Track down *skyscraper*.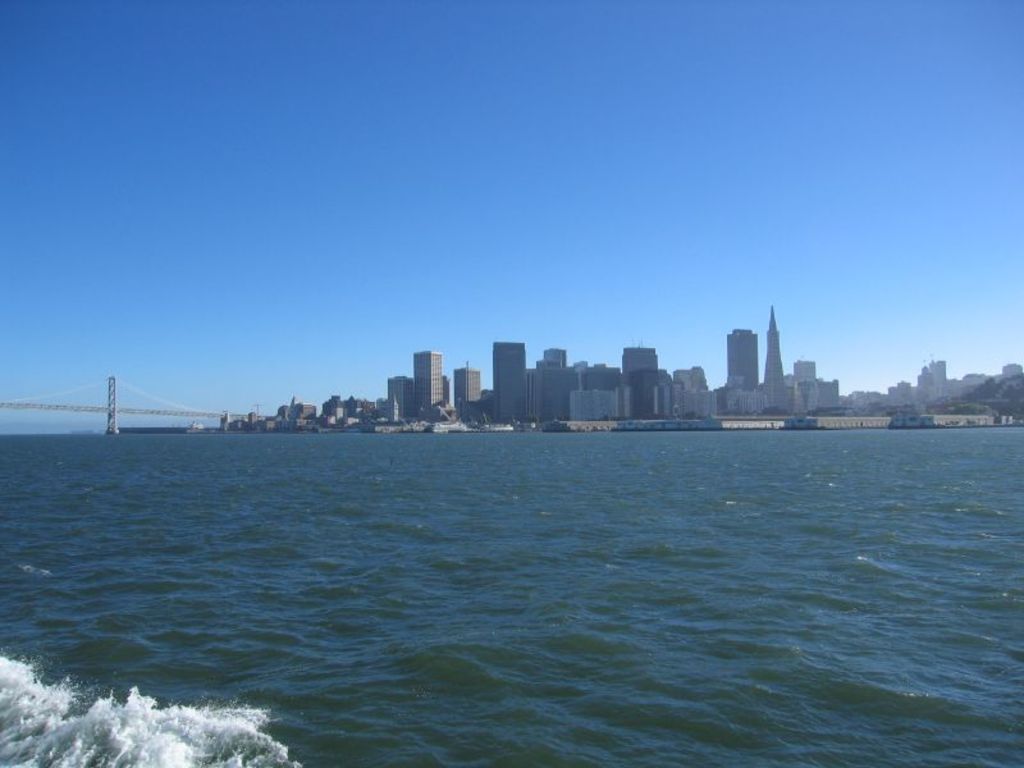
Tracked to 329/393/339/422.
